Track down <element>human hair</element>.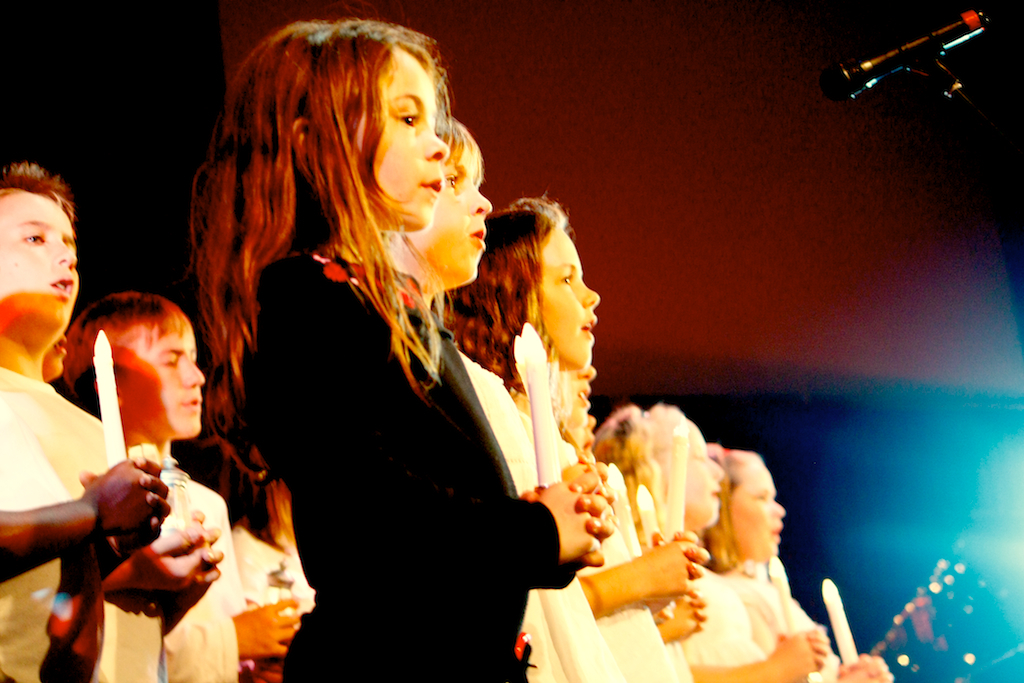
Tracked to rect(59, 292, 164, 413).
